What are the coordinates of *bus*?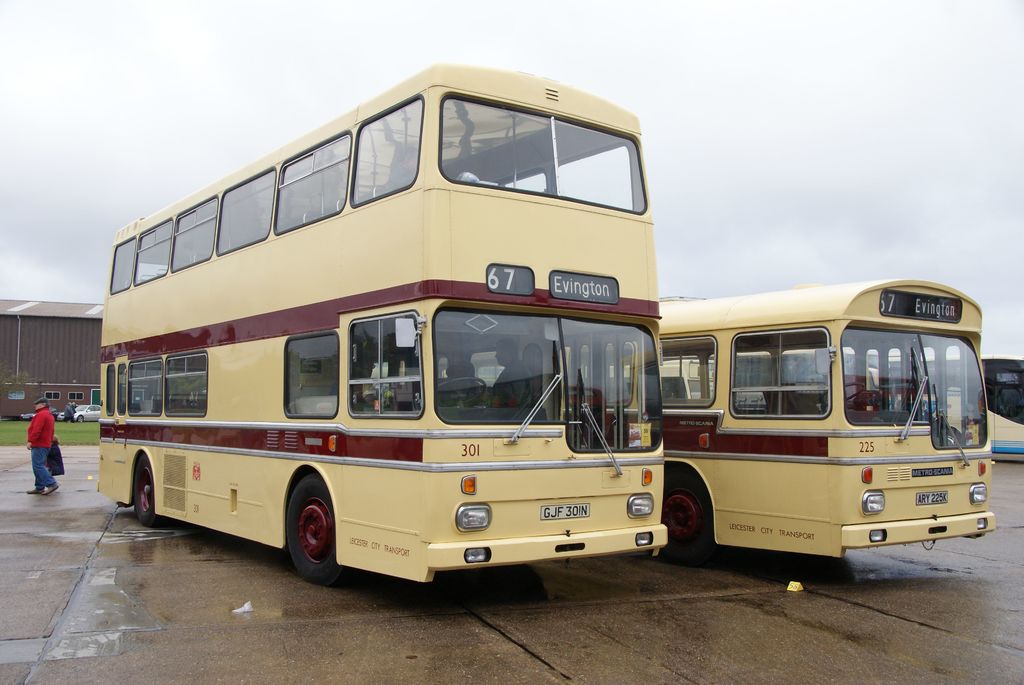
pyautogui.locateOnScreen(438, 277, 998, 563).
